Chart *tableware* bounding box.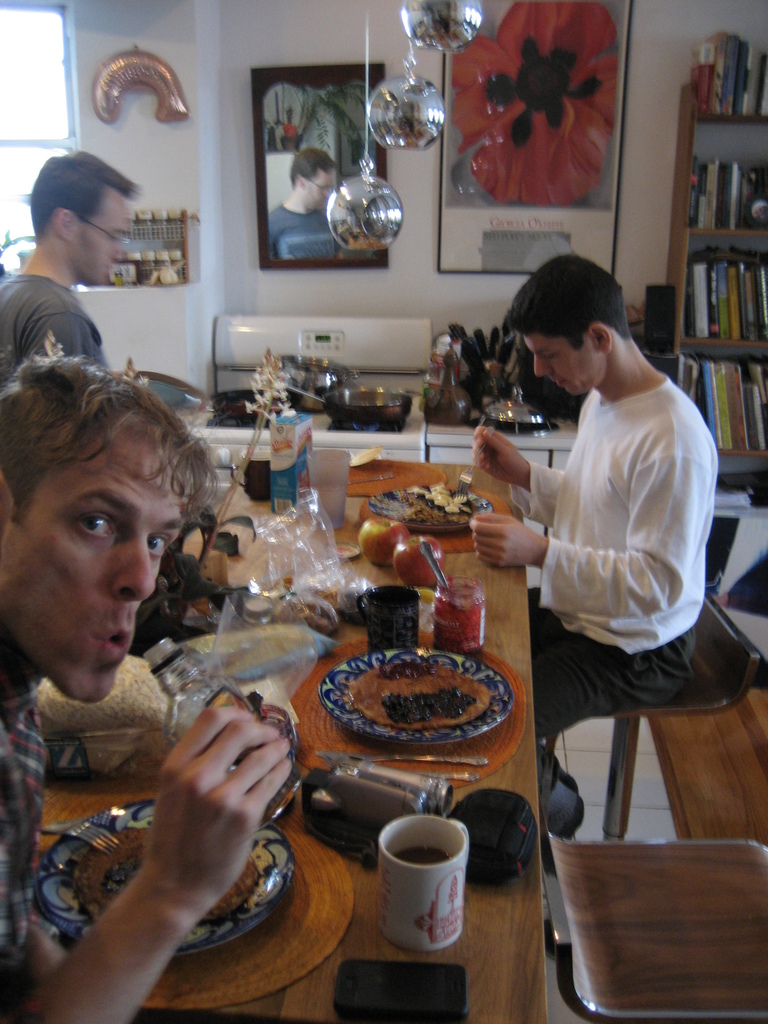
Charted: locate(362, 806, 485, 948).
